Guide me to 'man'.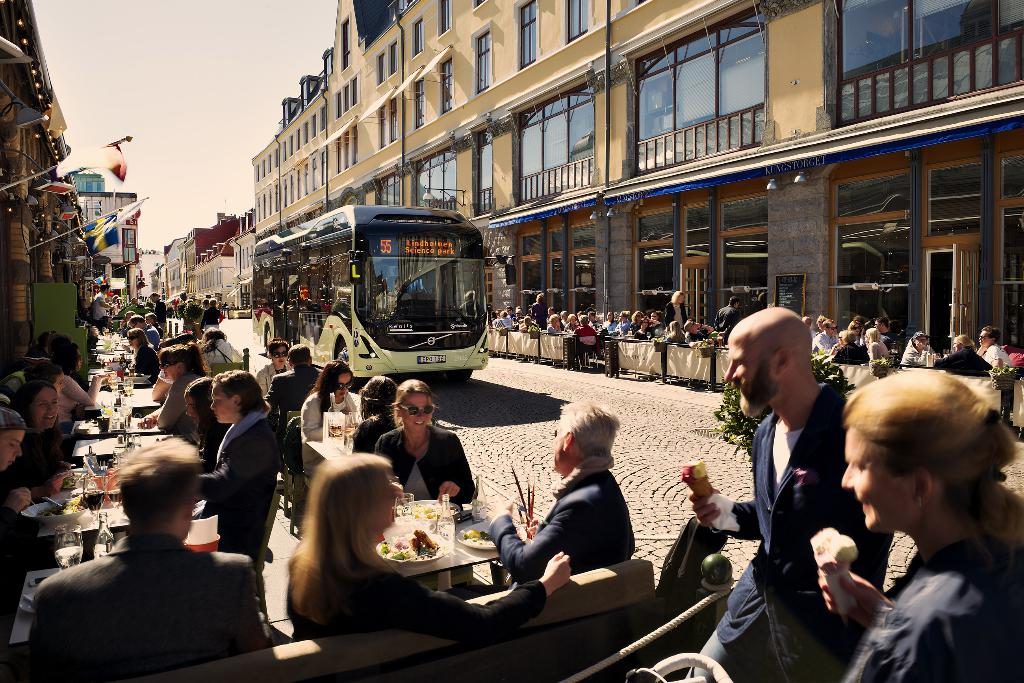
Guidance: 689, 306, 897, 682.
